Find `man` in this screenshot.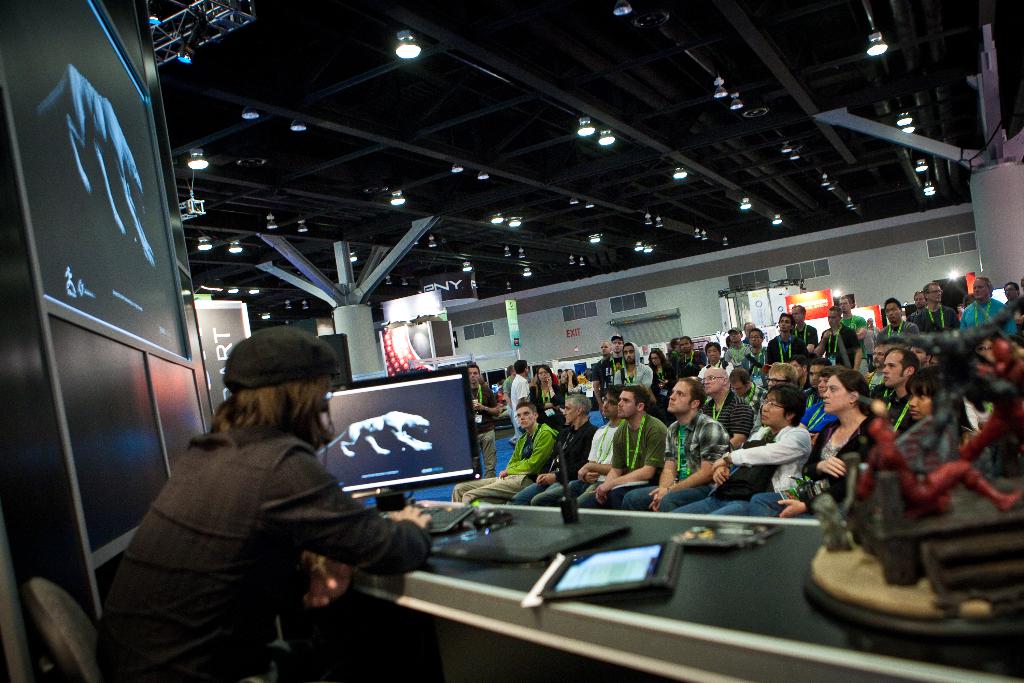
The bounding box for `man` is 586 386 669 509.
